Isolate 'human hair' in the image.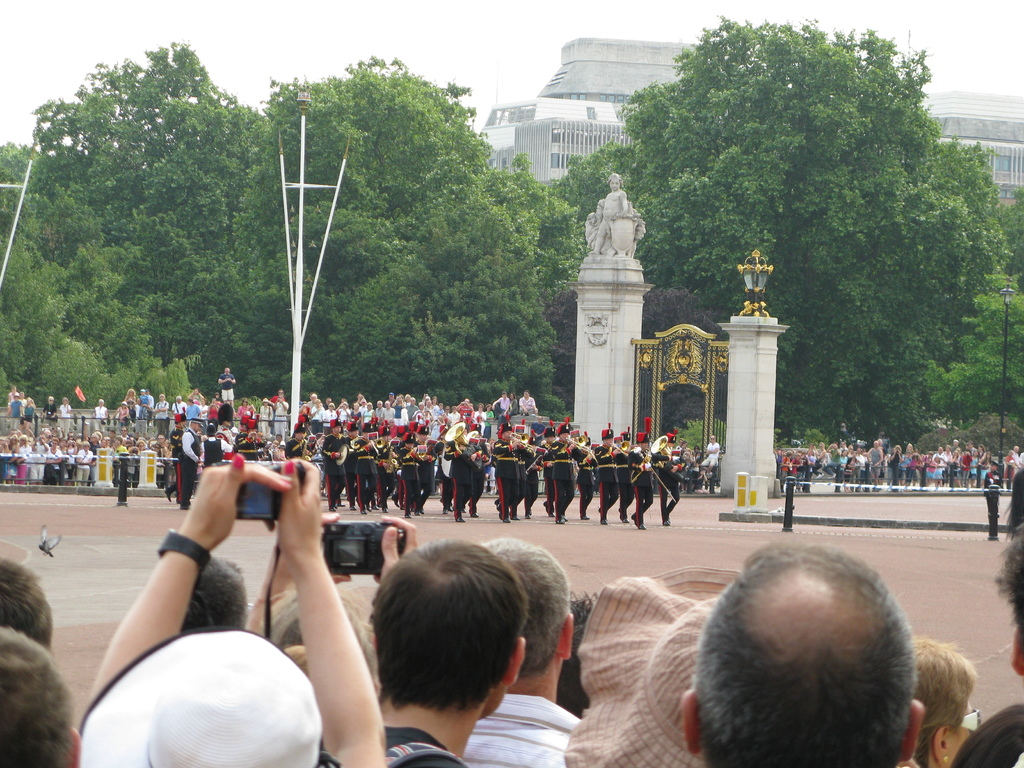
Isolated region: l=370, t=534, r=527, b=722.
